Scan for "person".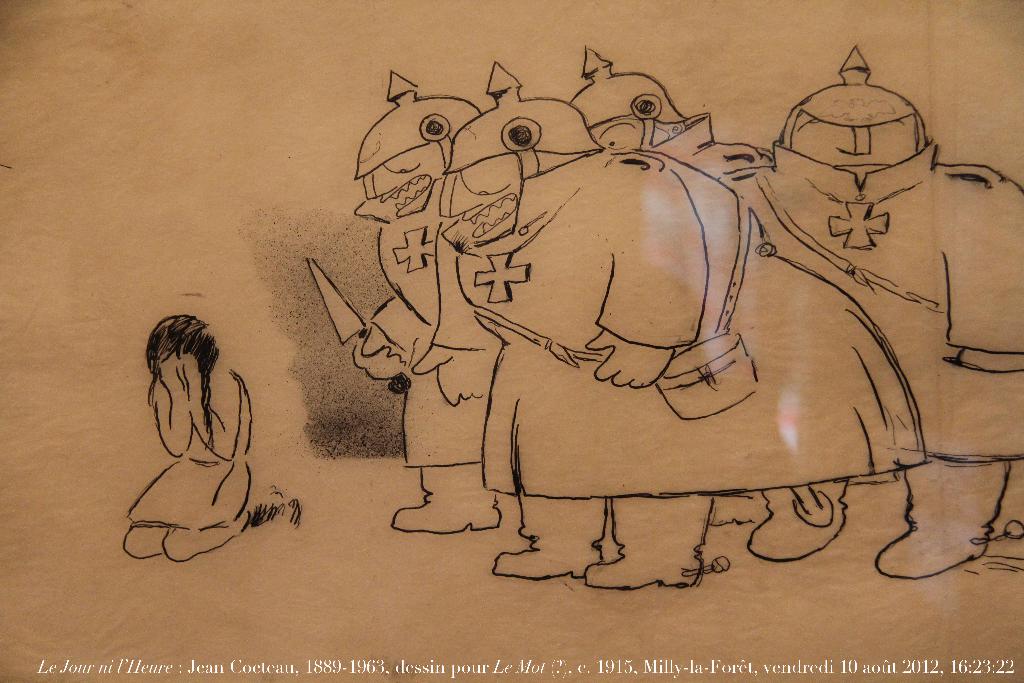
Scan result: {"left": 559, "top": 40, "right": 779, "bottom": 190}.
